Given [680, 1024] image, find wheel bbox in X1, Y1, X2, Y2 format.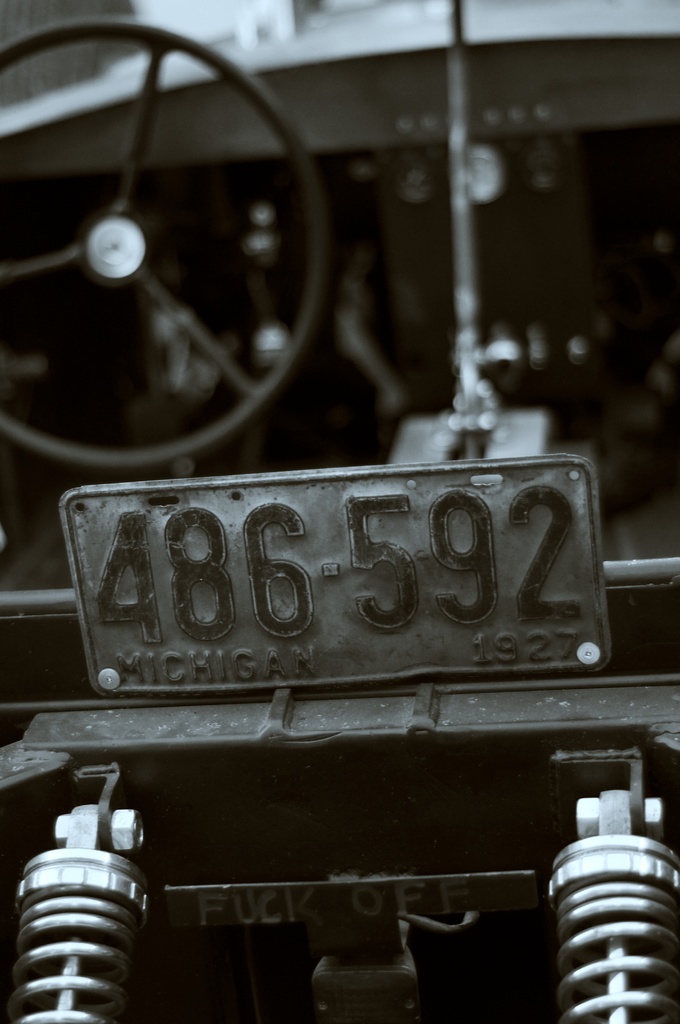
0, 35, 361, 470.
